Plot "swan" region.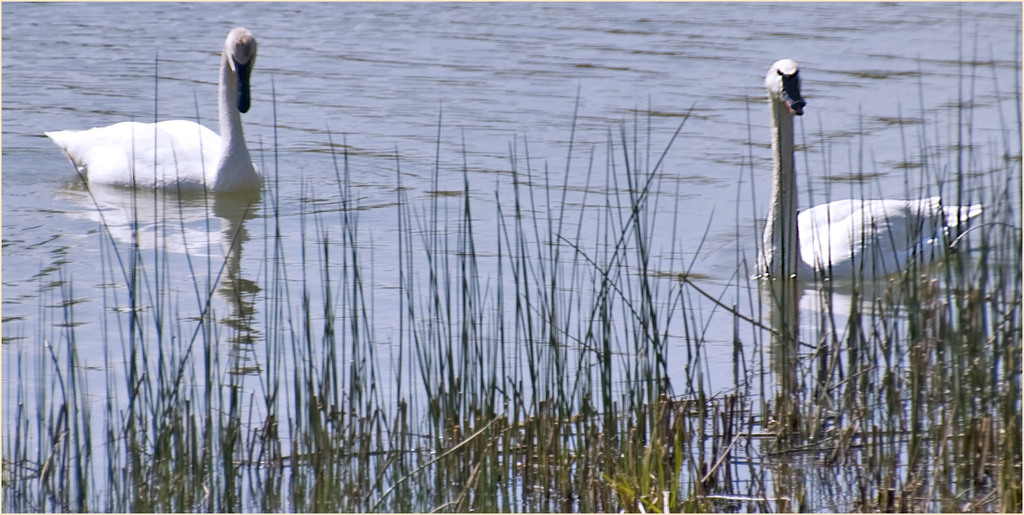
Plotted at {"x1": 45, "y1": 31, "x2": 264, "y2": 204}.
